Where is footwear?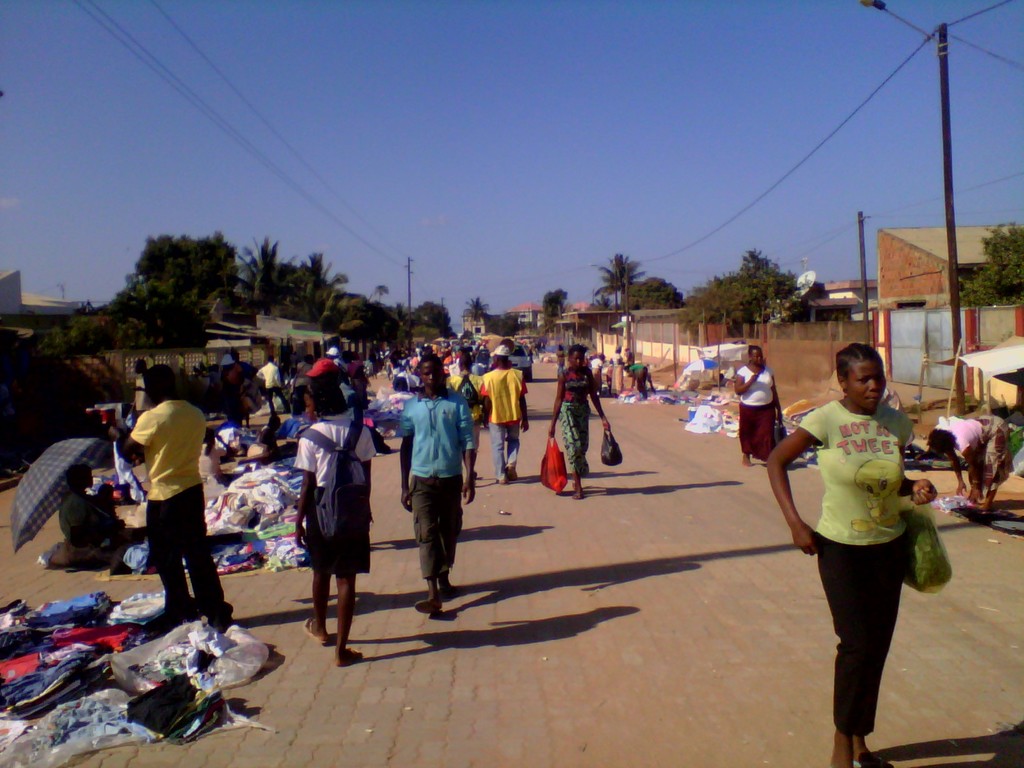
(x1=851, y1=751, x2=890, y2=767).
